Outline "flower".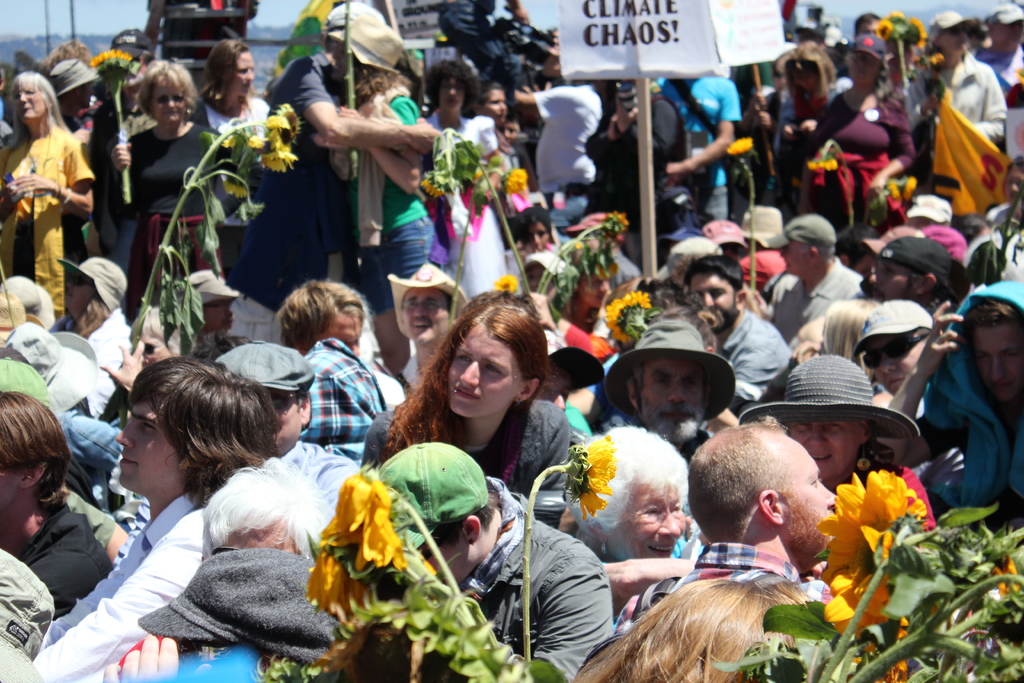
Outline: crop(420, 176, 445, 199).
